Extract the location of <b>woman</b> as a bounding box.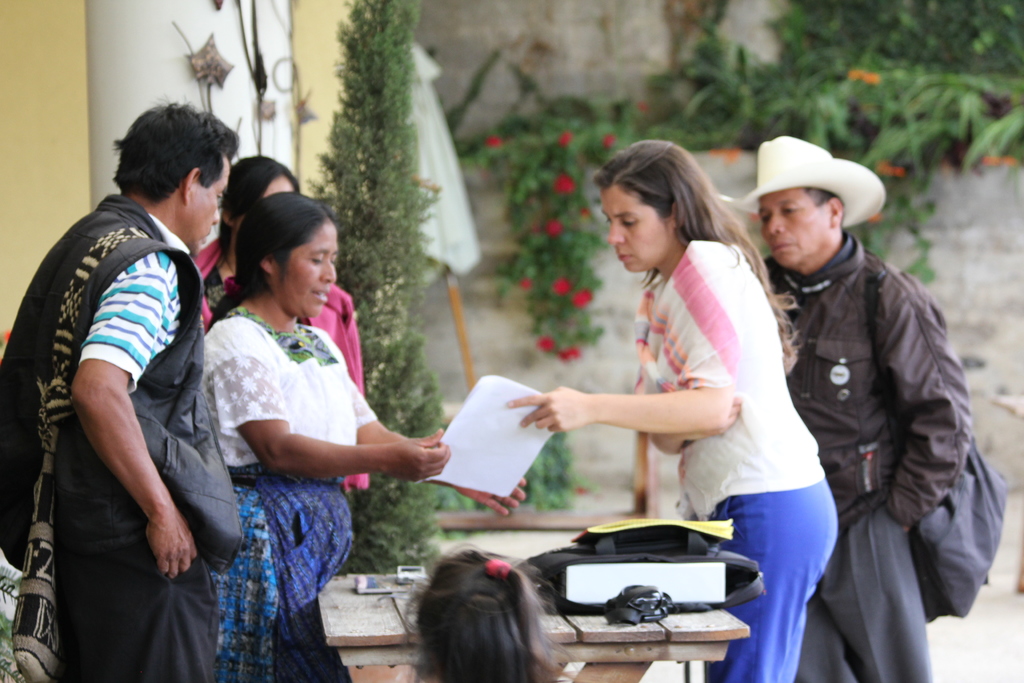
l=503, t=133, r=837, b=682.
